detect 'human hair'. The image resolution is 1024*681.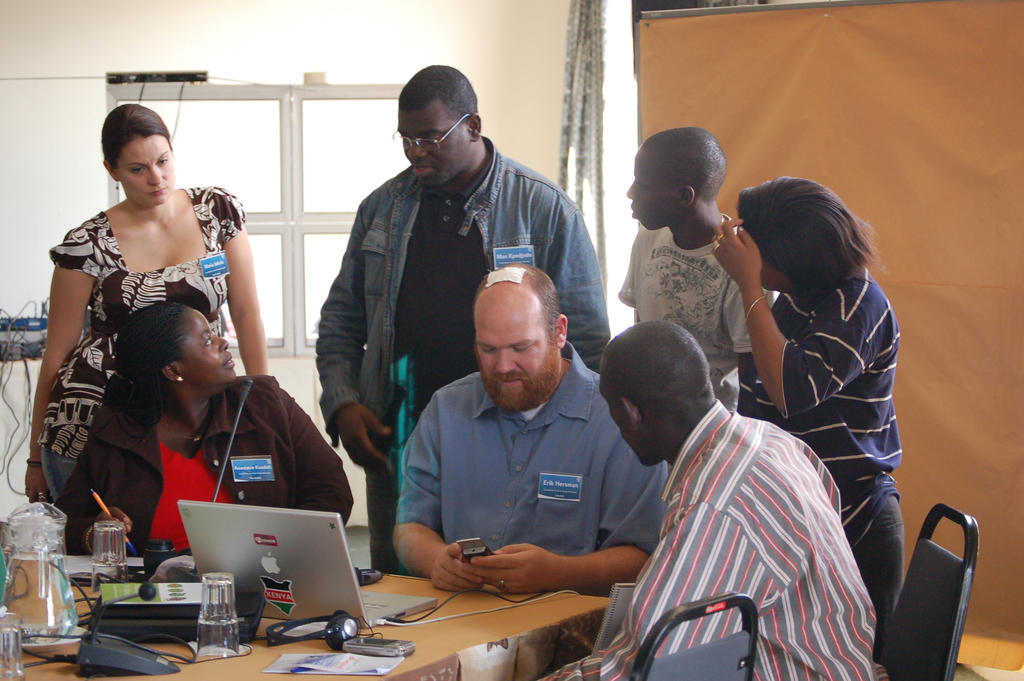
left=741, top=176, right=872, bottom=304.
